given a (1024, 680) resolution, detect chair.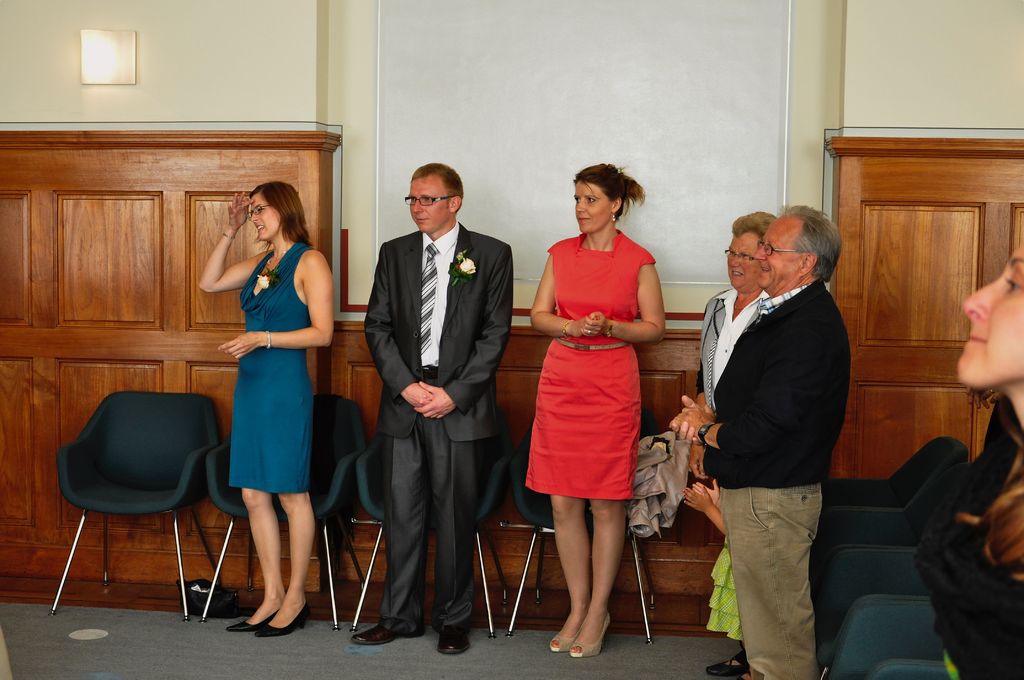
l=44, t=371, r=222, b=638.
